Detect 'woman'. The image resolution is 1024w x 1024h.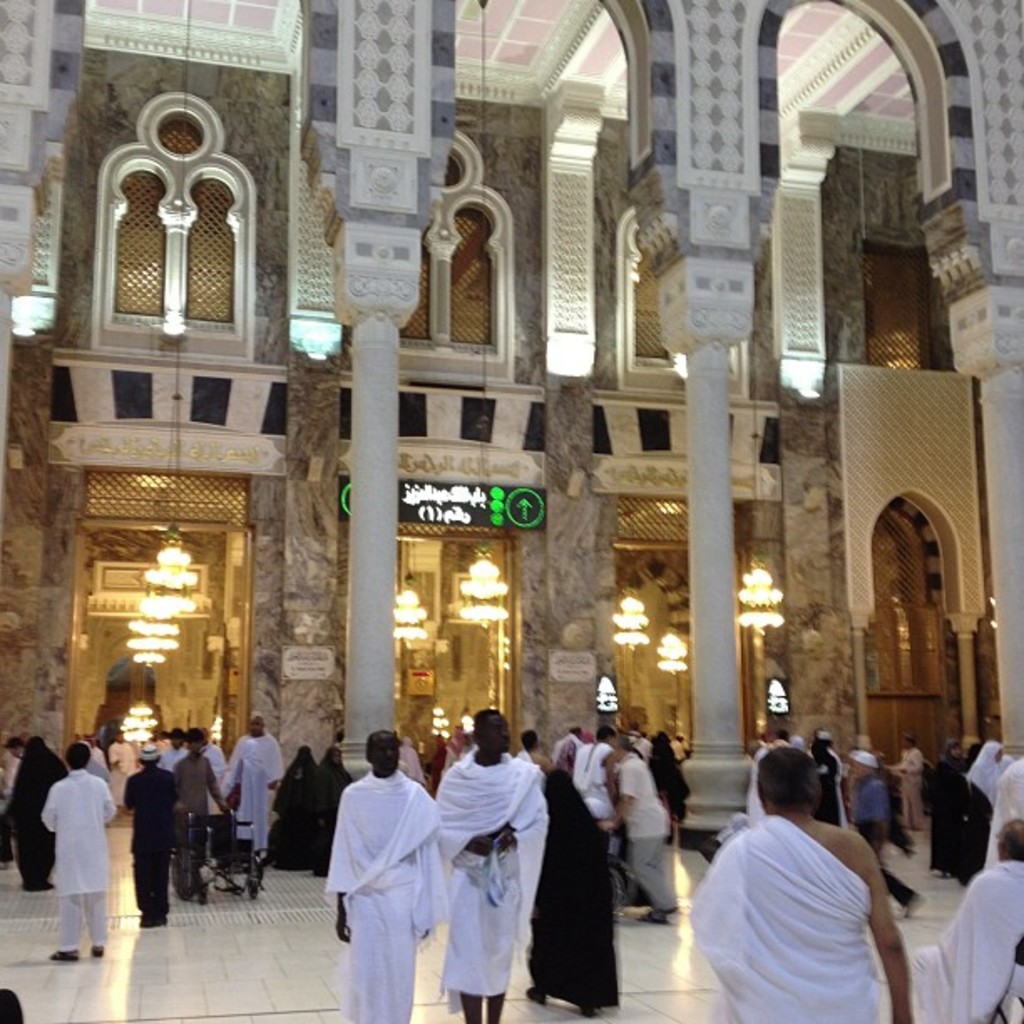
646,730,689,823.
